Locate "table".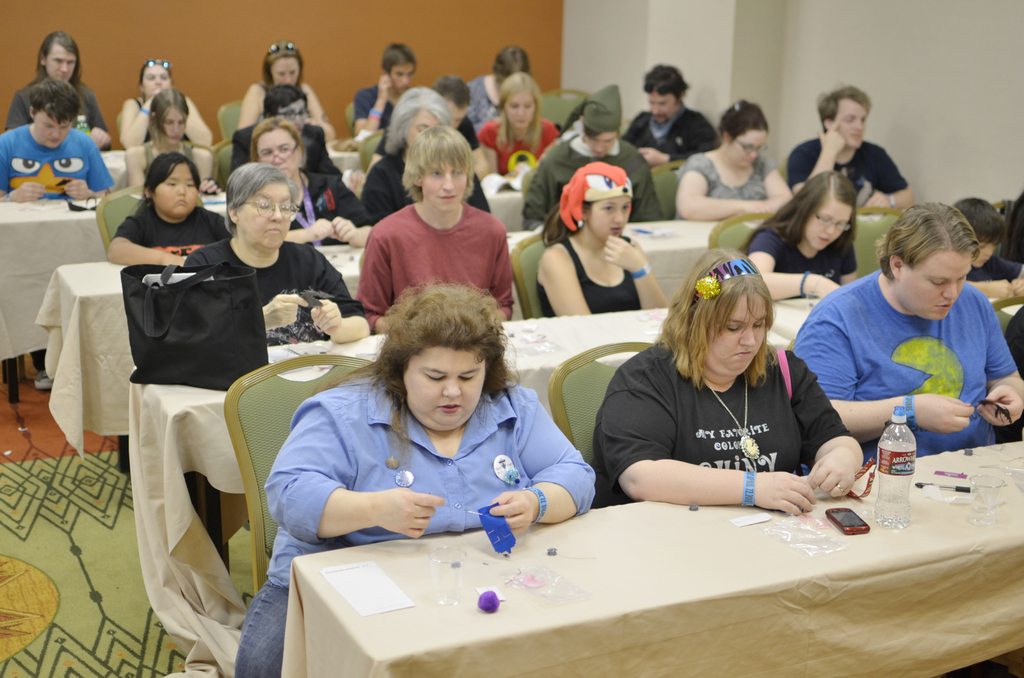
Bounding box: l=244, t=464, r=1004, b=677.
